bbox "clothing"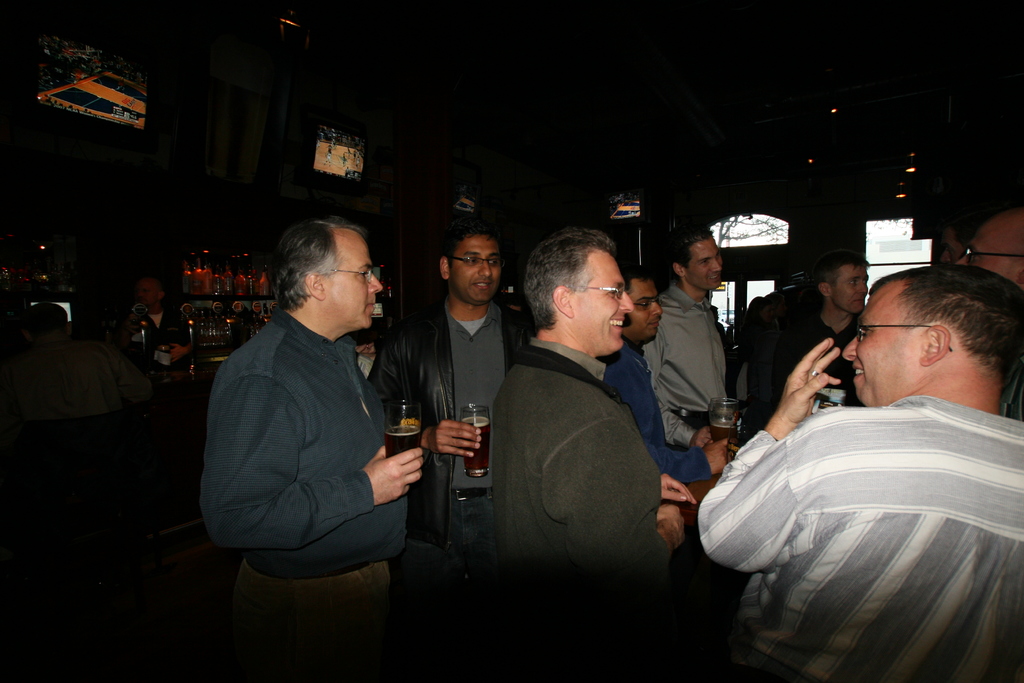
bbox=(122, 309, 189, 356)
